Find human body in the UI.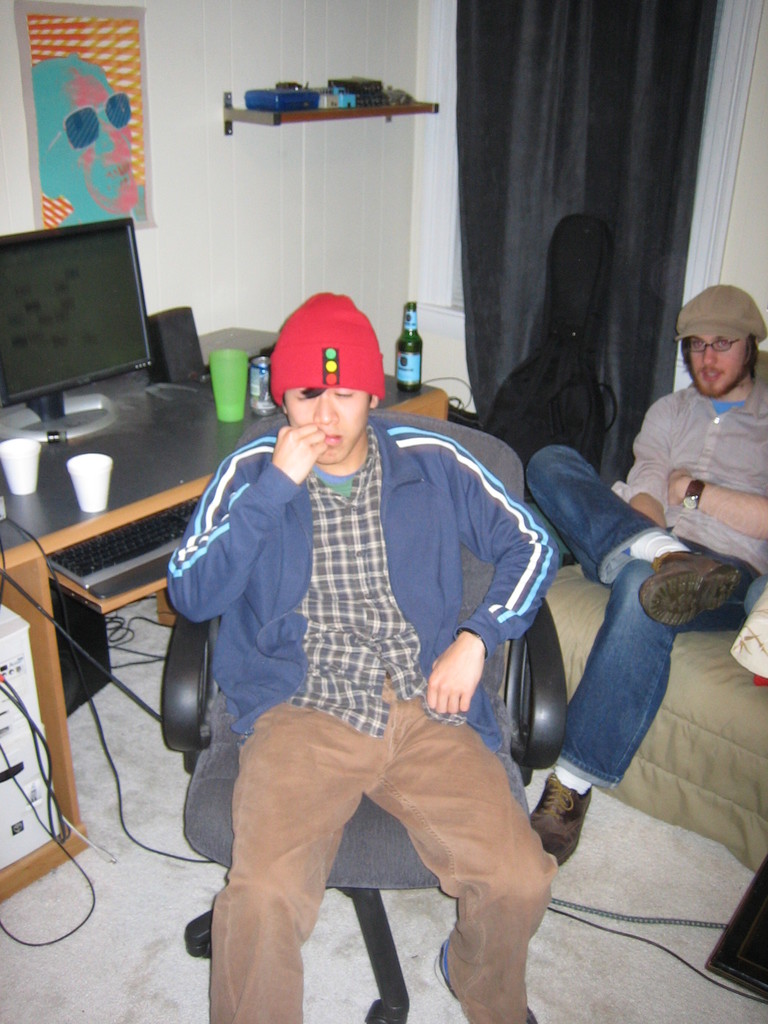
UI element at box(525, 266, 767, 879).
